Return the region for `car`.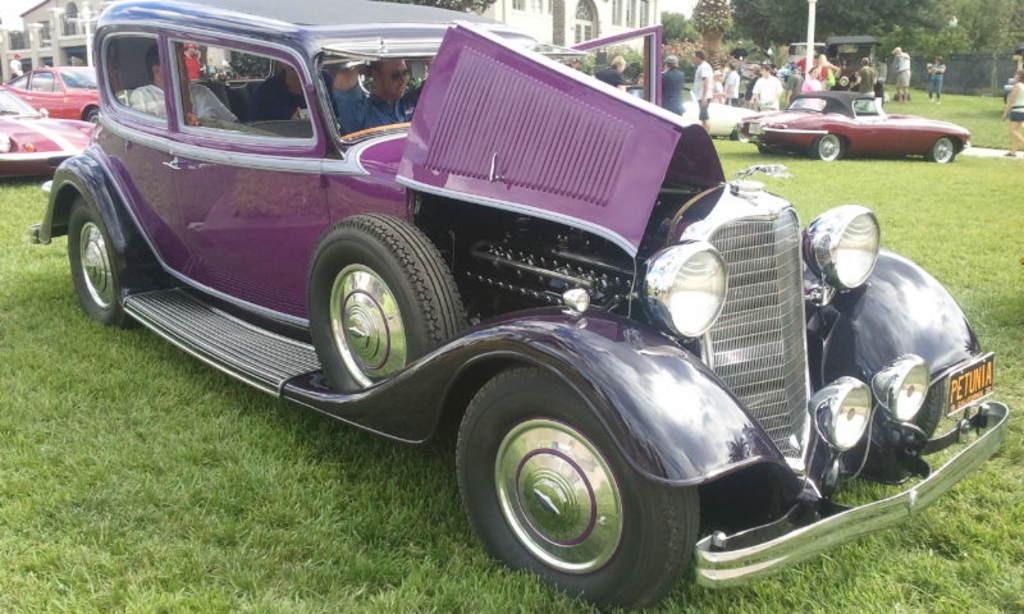
x1=742 y1=87 x2=965 y2=161.
